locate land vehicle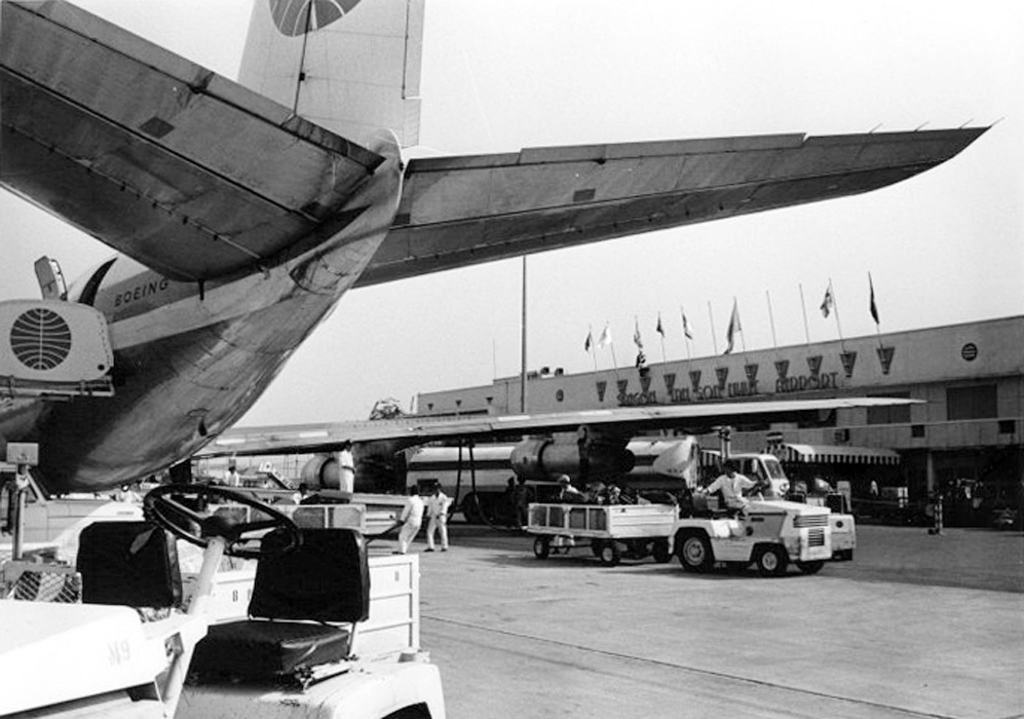
detection(0, 479, 450, 718)
